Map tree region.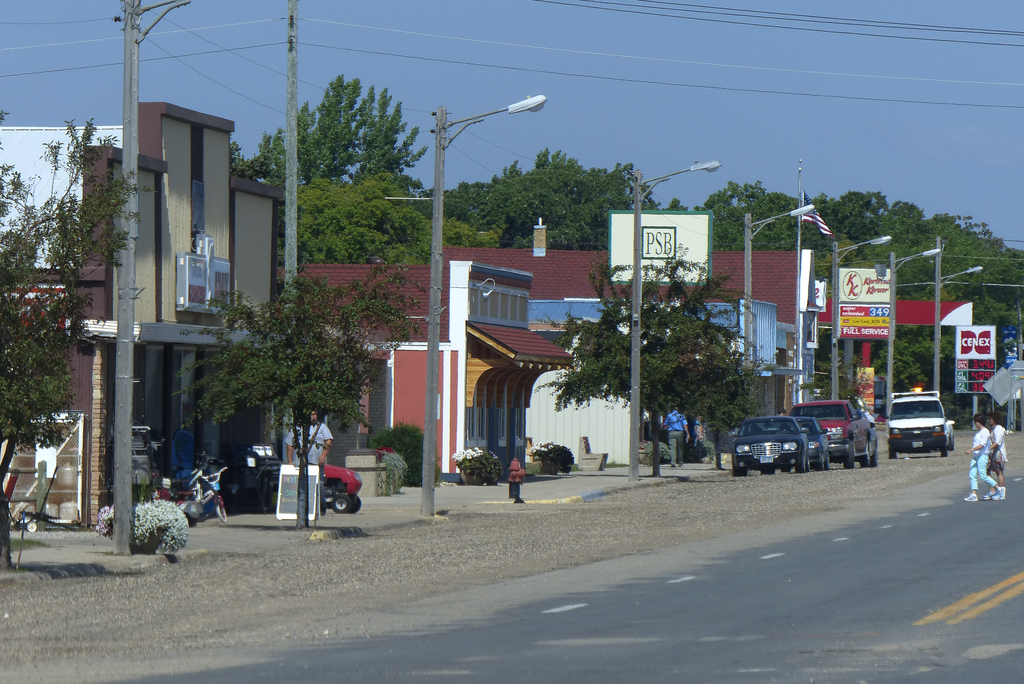
Mapped to (left=920, top=205, right=1023, bottom=398).
